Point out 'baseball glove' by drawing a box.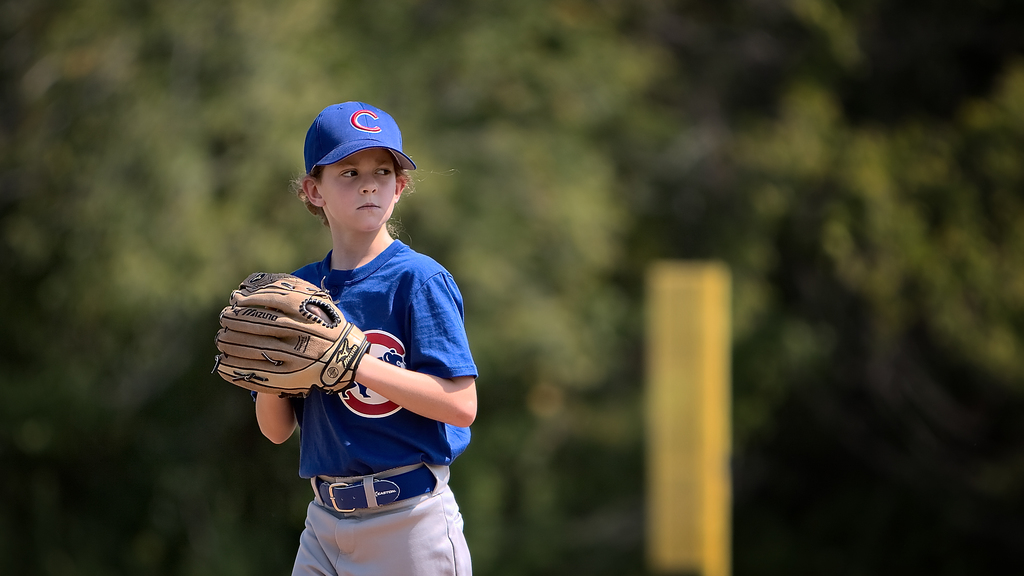
pyautogui.locateOnScreen(204, 266, 374, 404).
